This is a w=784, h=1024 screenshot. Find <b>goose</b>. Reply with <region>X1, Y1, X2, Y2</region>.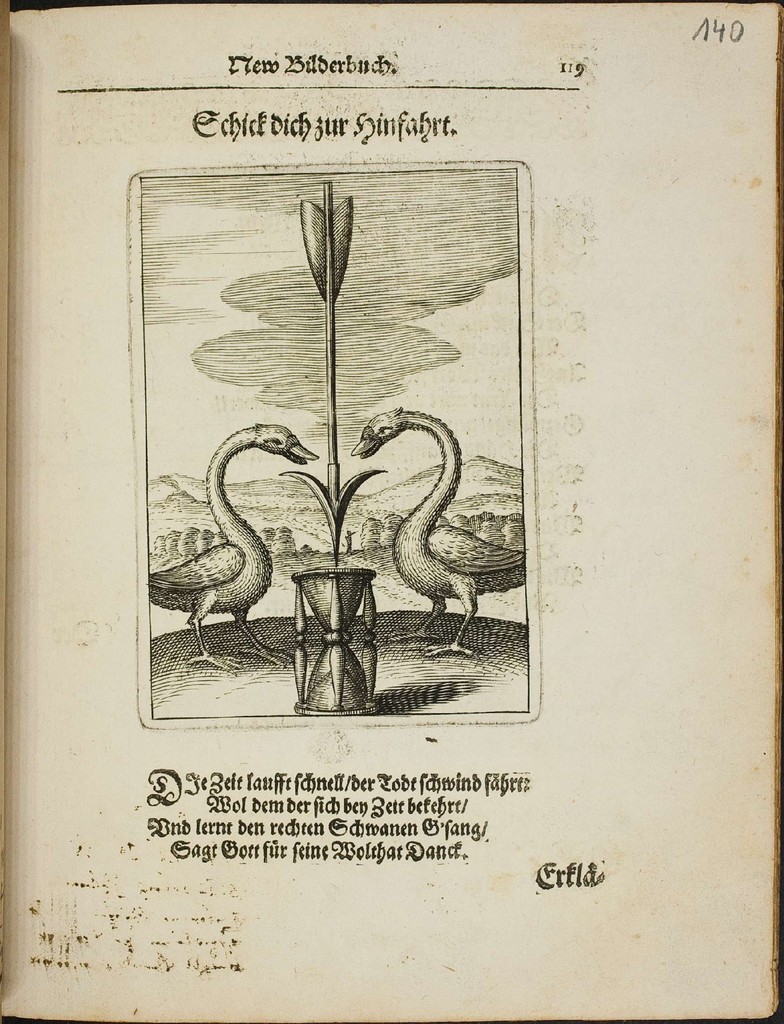
<region>343, 397, 525, 652</region>.
